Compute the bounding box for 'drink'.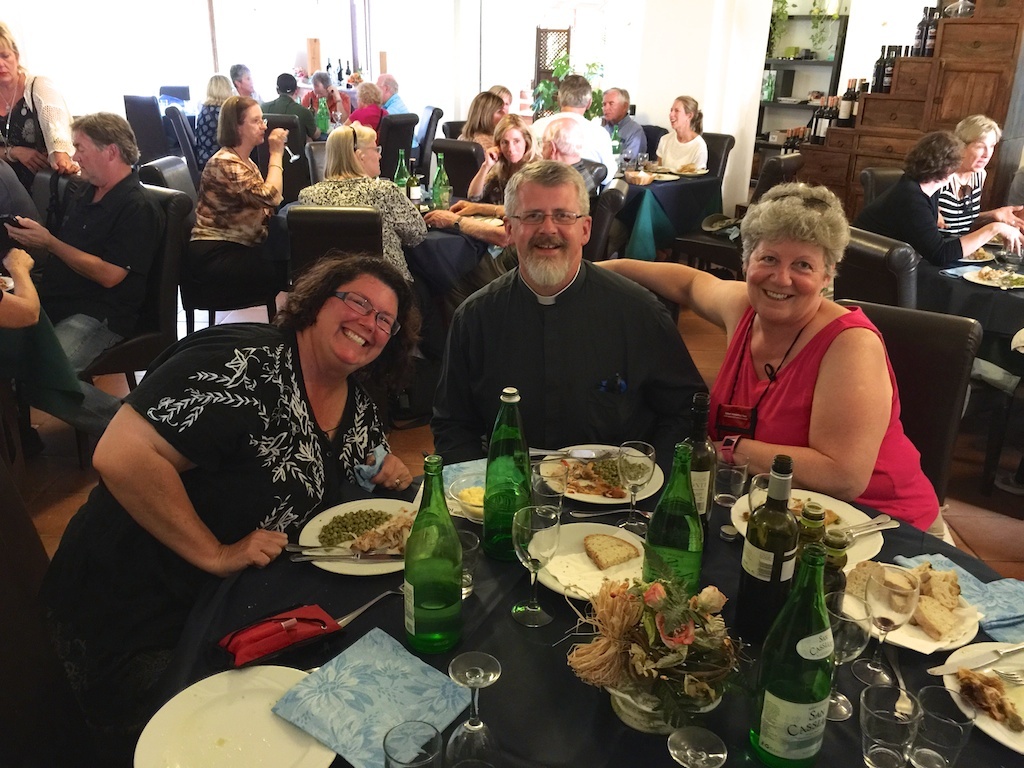
BBox(851, 77, 862, 121).
